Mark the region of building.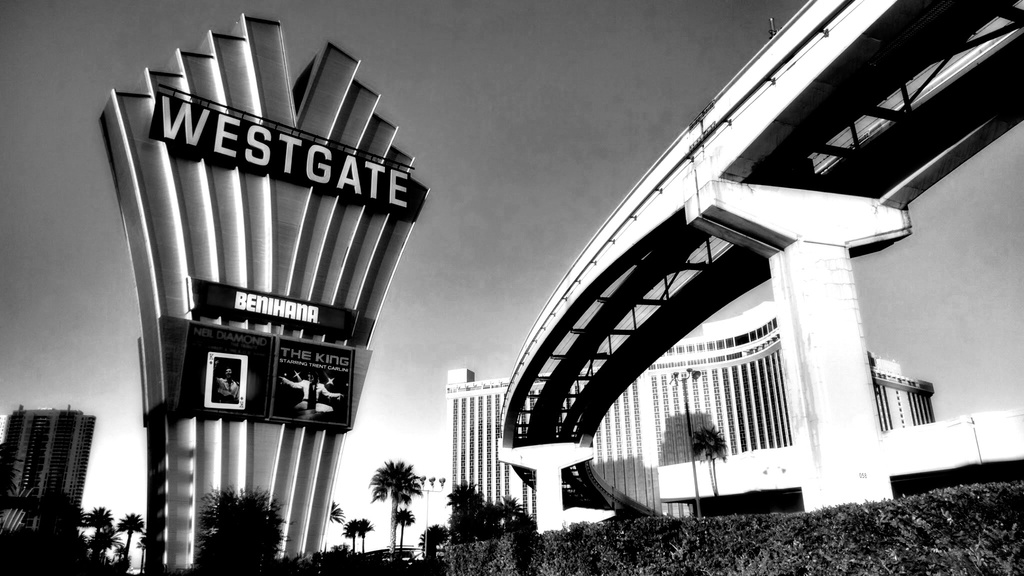
Region: 0,404,96,531.
